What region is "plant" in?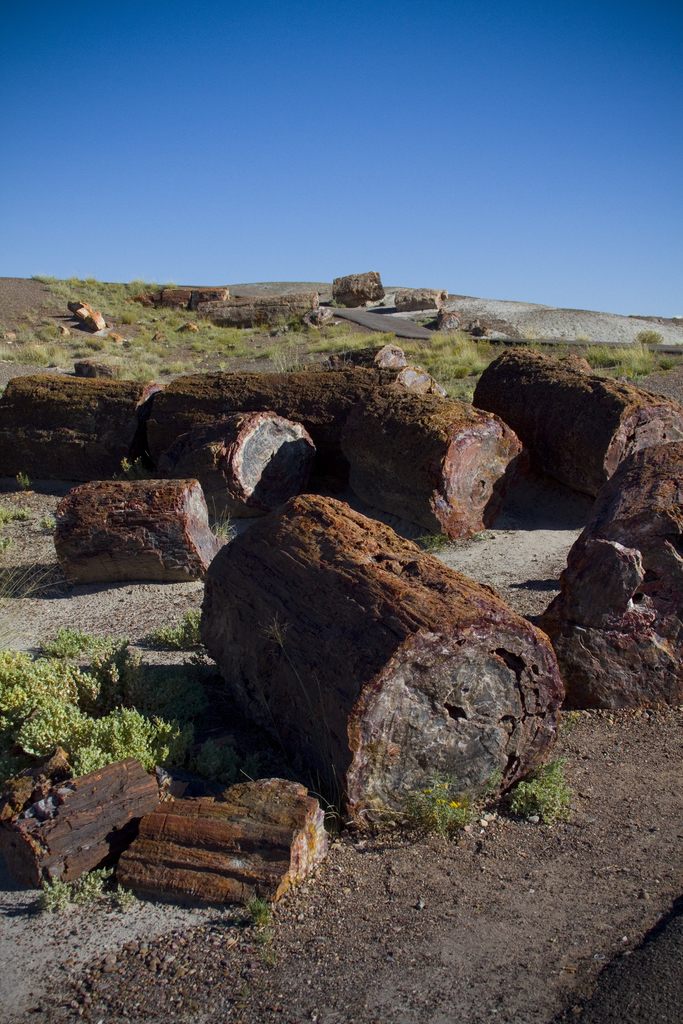
box=[13, 342, 51, 366].
